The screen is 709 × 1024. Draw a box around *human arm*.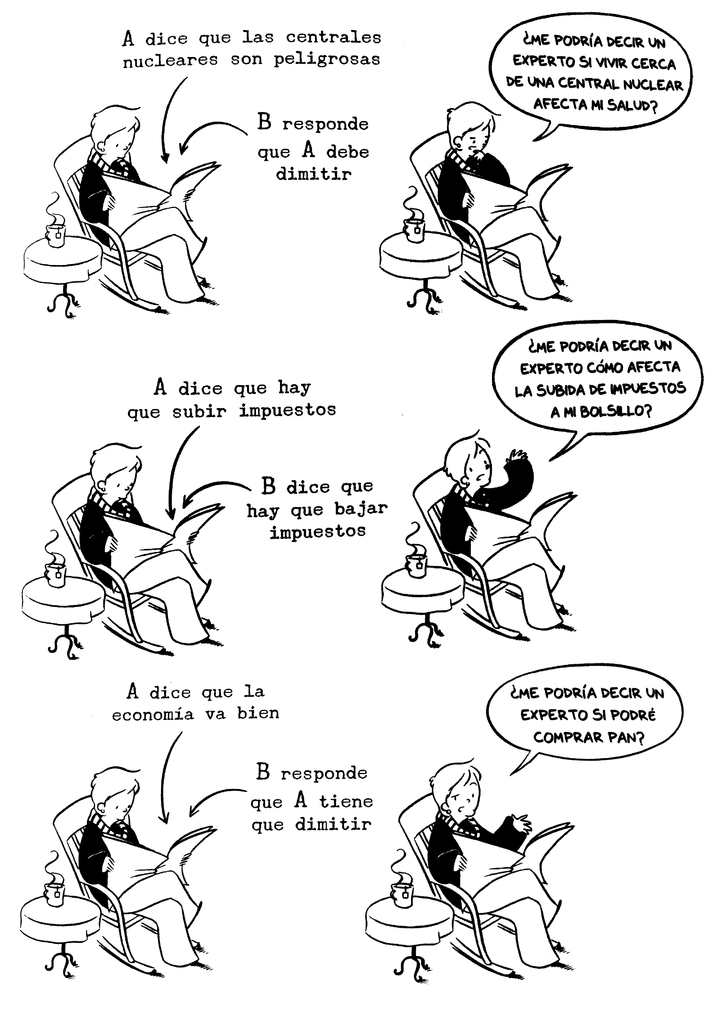
<bbox>450, 159, 477, 216</bbox>.
